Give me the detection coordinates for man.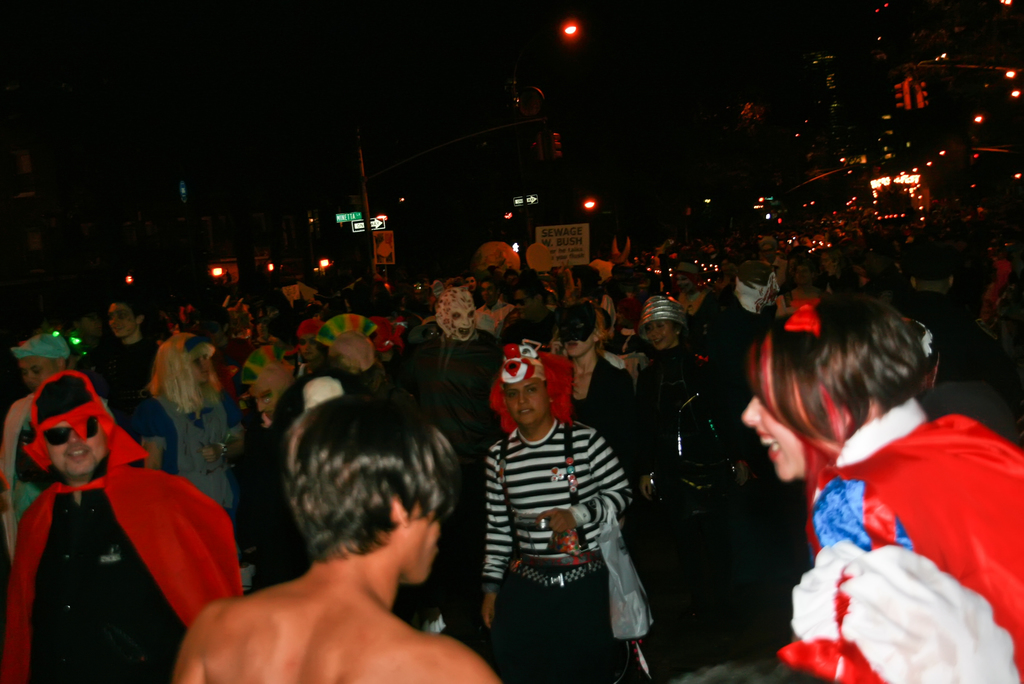
<bbox>170, 391, 505, 683</bbox>.
